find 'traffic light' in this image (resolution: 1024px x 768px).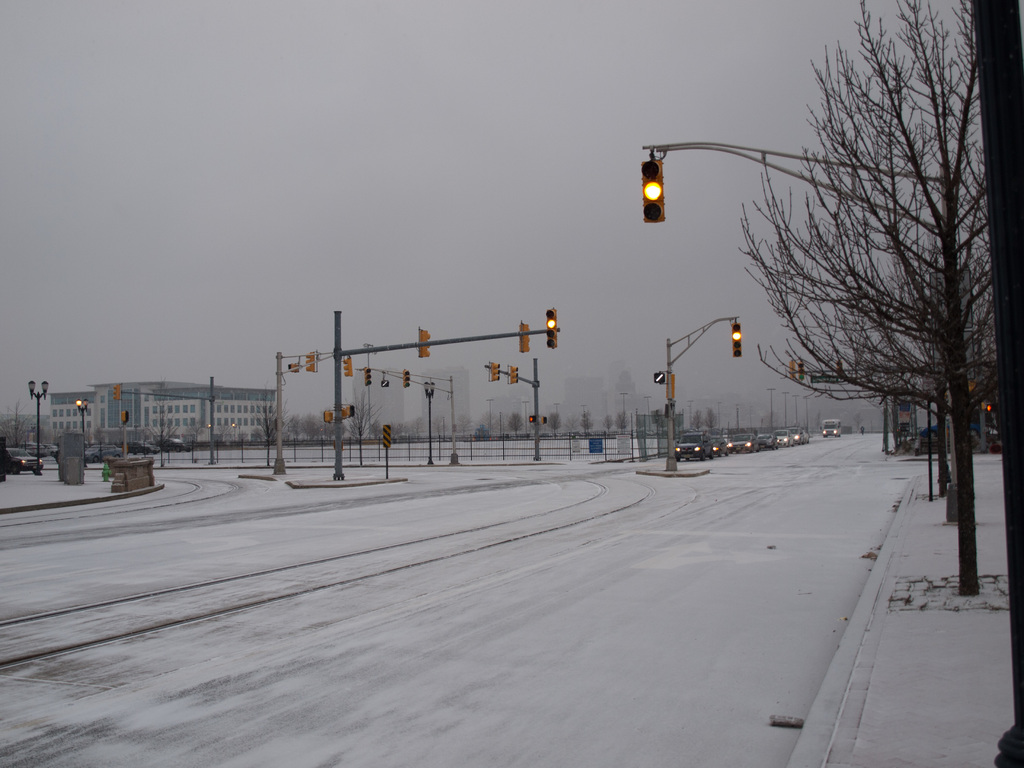
<box>986,403,993,413</box>.
